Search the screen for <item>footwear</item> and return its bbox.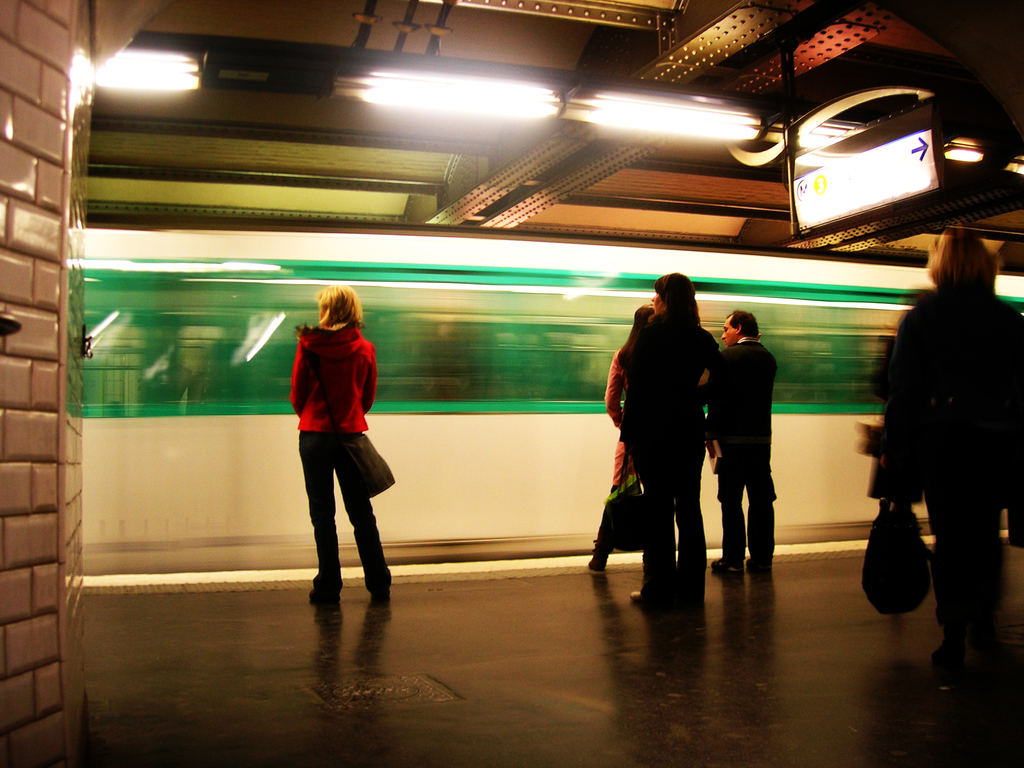
Found: 588 541 610 572.
